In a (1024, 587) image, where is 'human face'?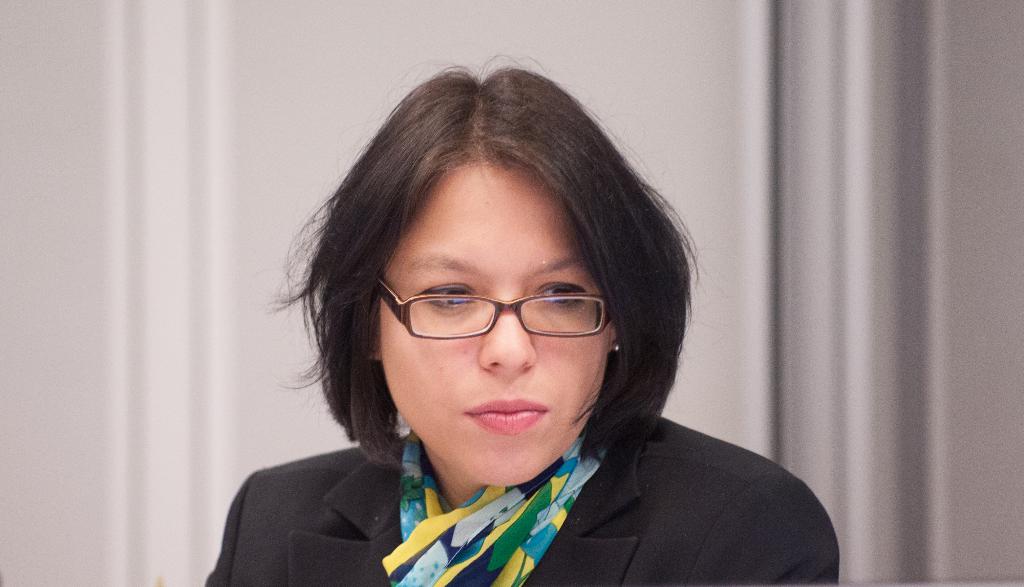
x1=381, y1=161, x2=611, y2=491.
